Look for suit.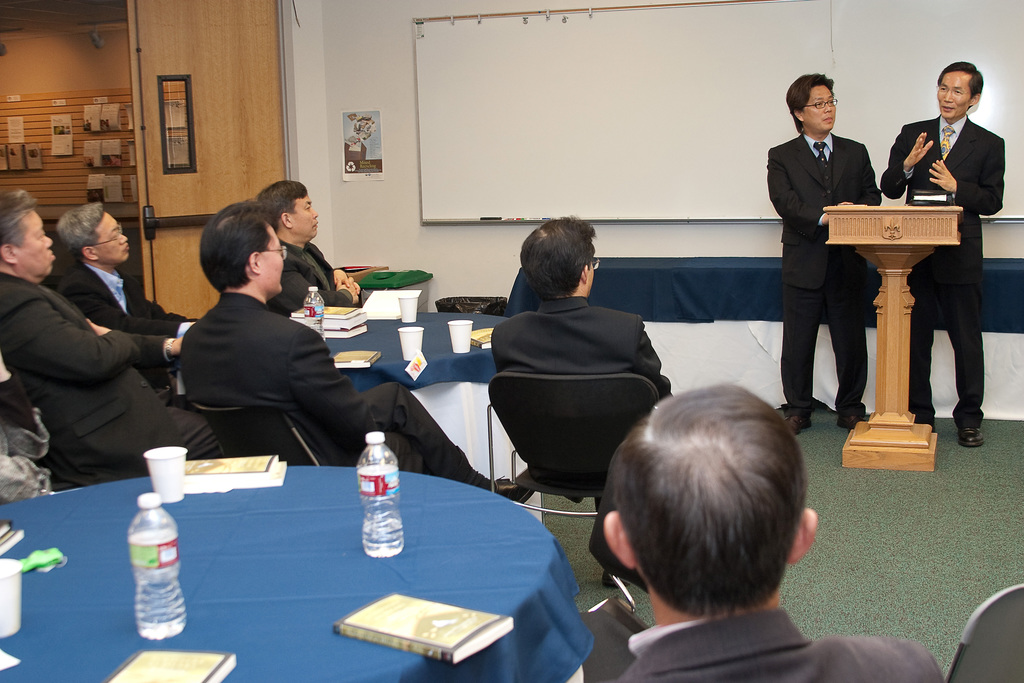
Found: 269/237/353/316.
